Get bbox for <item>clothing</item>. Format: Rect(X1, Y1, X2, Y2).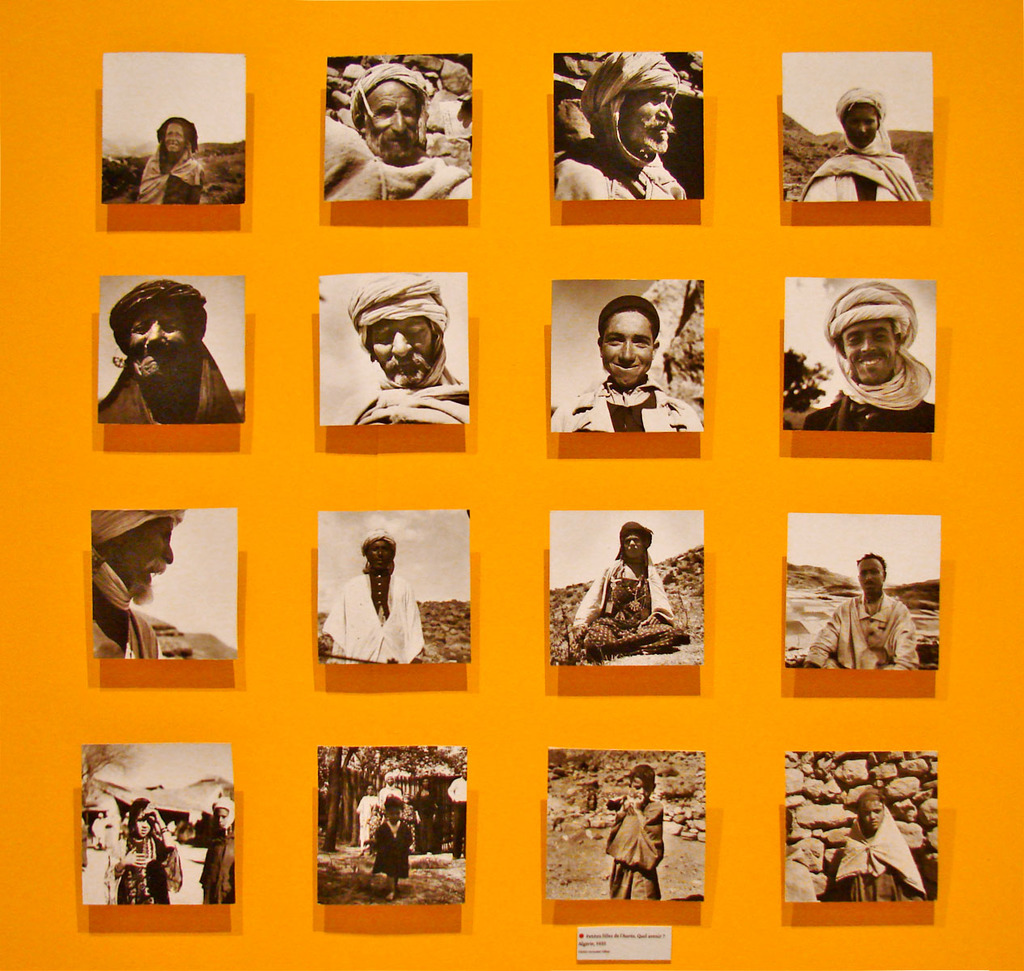
Rect(324, 532, 428, 664).
